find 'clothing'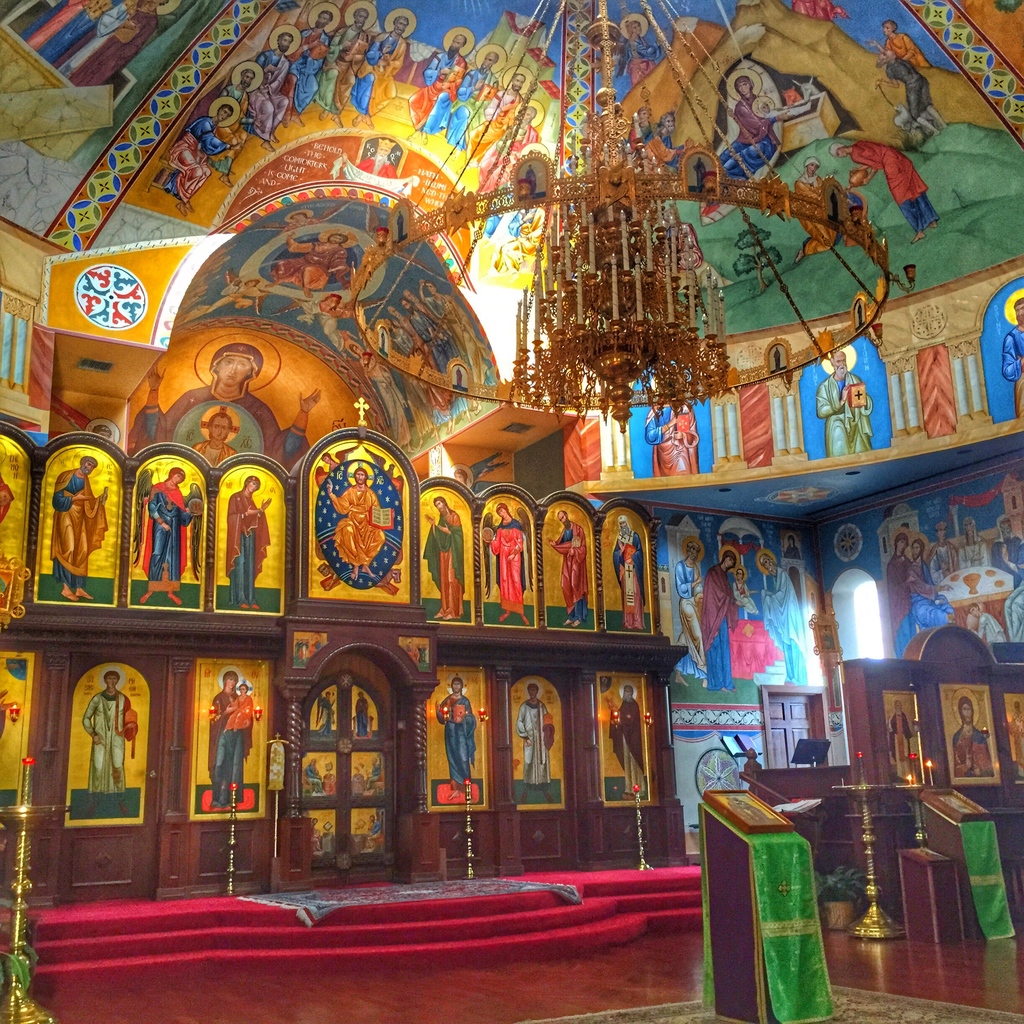
bbox(488, 525, 522, 614)
